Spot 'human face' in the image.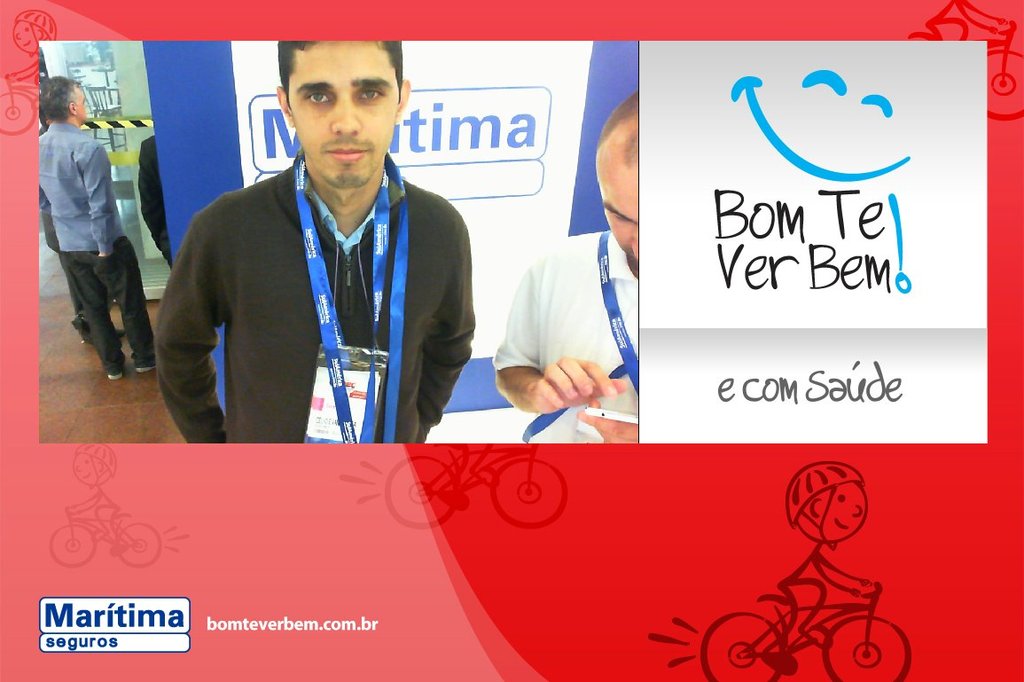
'human face' found at [595, 165, 640, 272].
